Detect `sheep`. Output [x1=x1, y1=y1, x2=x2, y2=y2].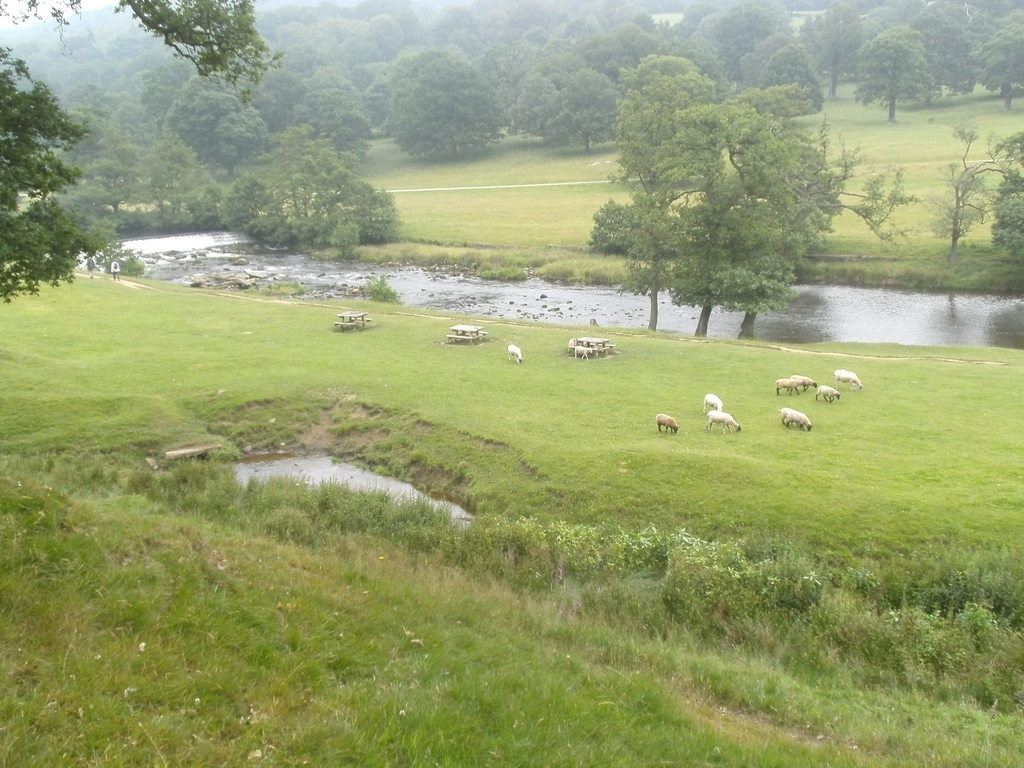
[x1=833, y1=371, x2=865, y2=392].
